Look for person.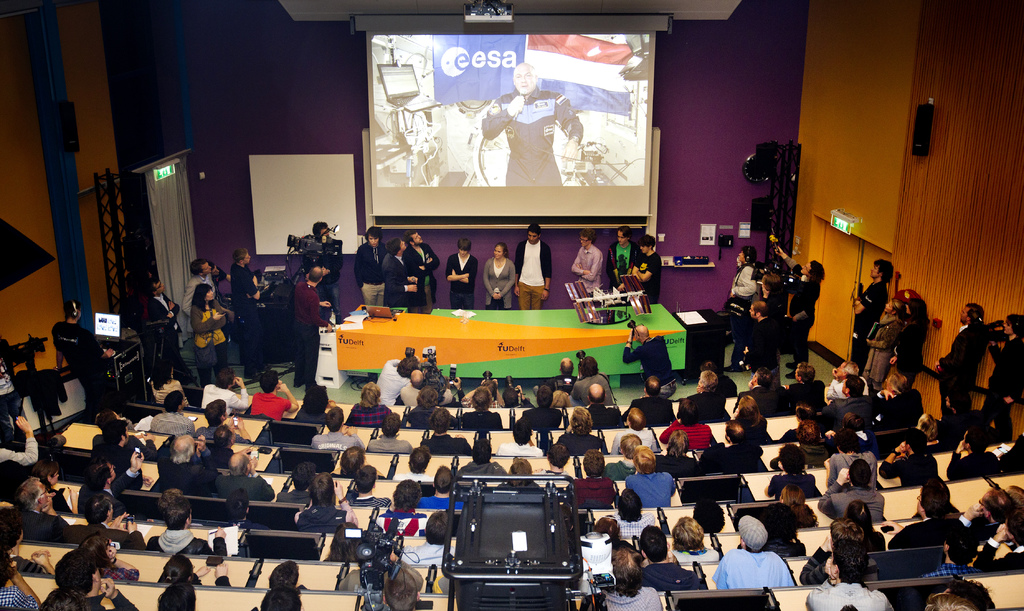
Found: bbox=[953, 489, 1018, 546].
